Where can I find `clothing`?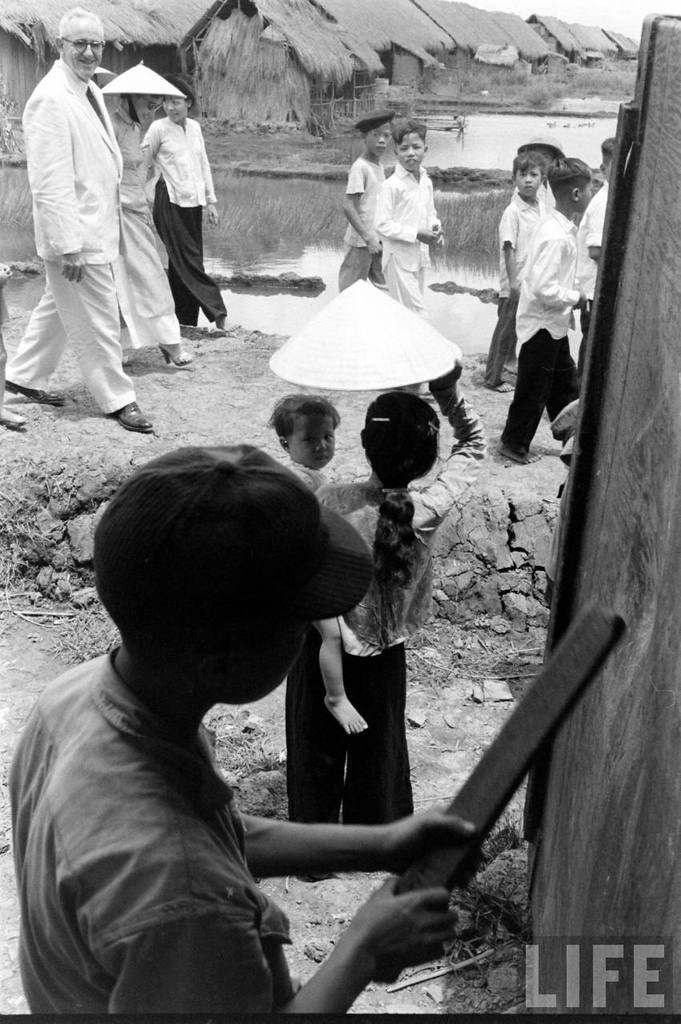
You can find it at rect(108, 106, 180, 350).
